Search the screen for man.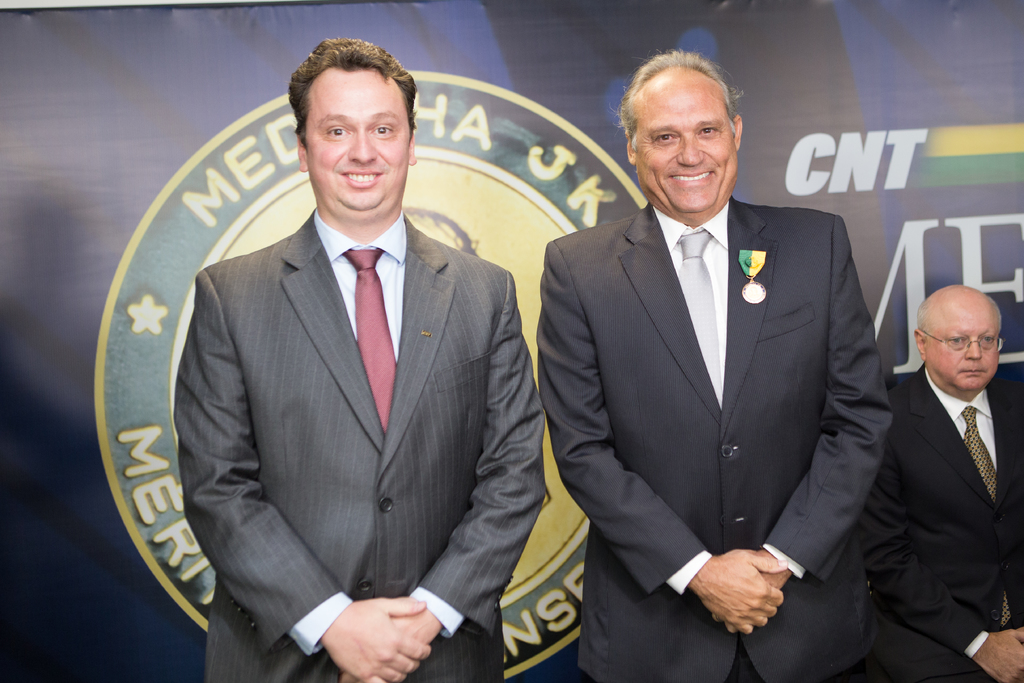
Found at 852 217 1021 682.
